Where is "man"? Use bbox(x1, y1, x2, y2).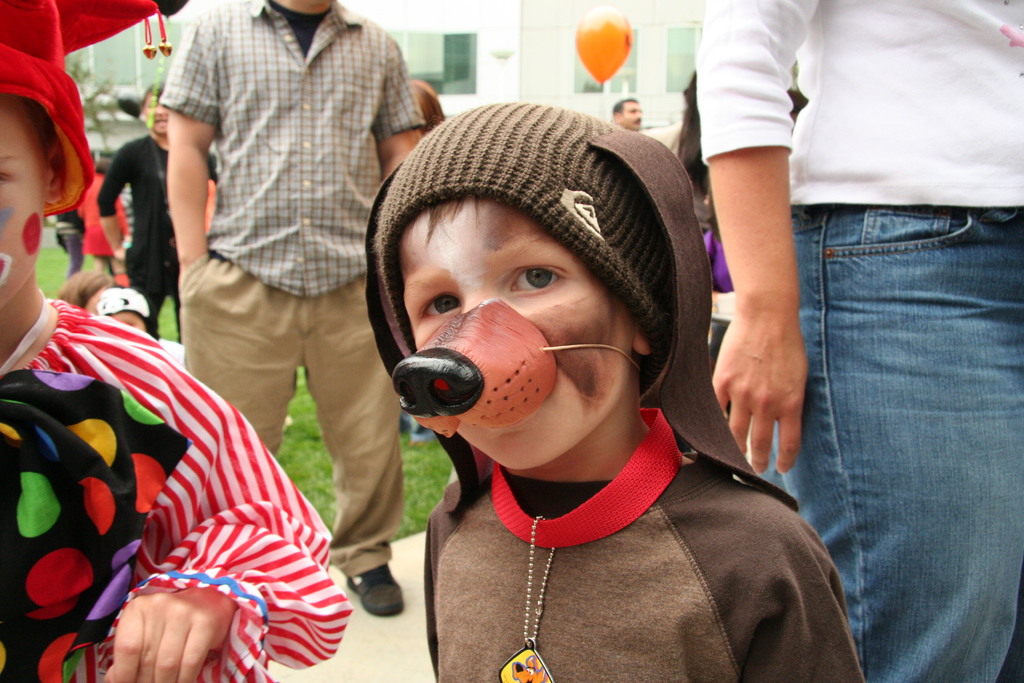
bbox(92, 78, 220, 338).
